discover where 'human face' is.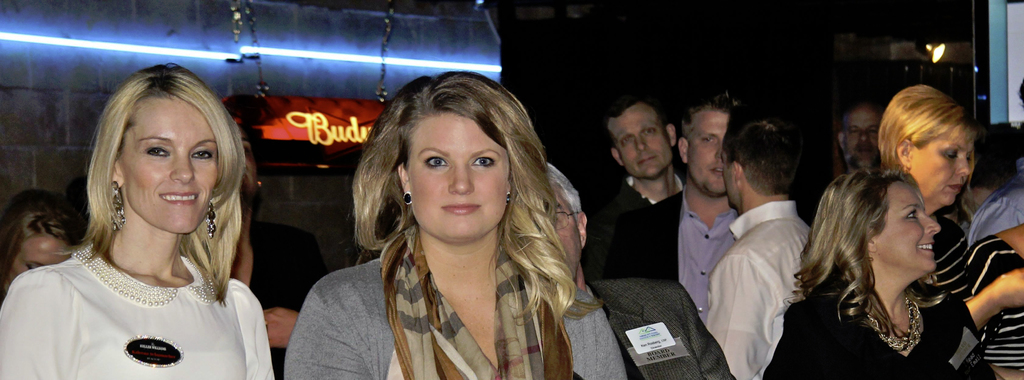
Discovered at [916, 131, 970, 204].
